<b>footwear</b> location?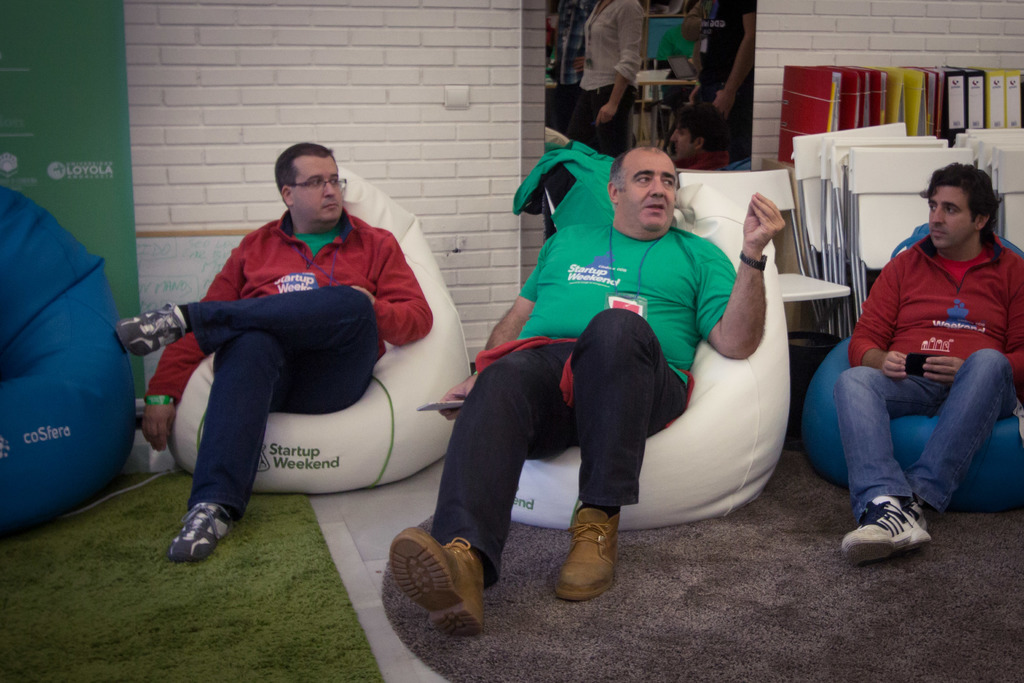
[390,525,483,638]
